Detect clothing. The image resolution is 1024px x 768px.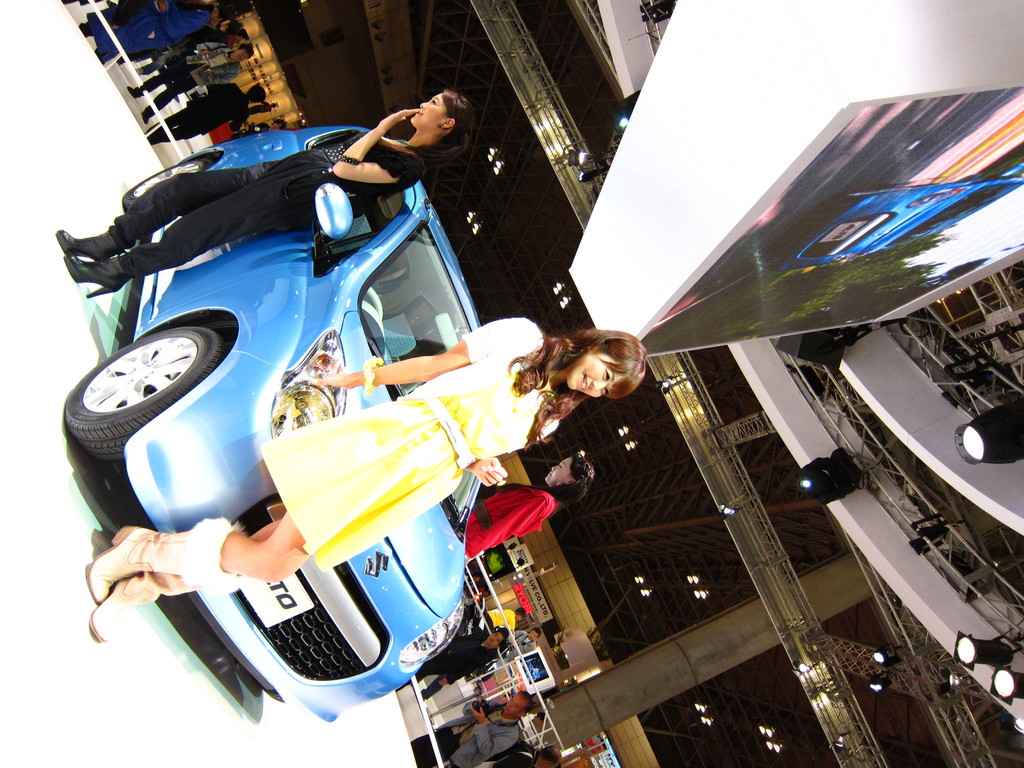
150/49/230/111.
